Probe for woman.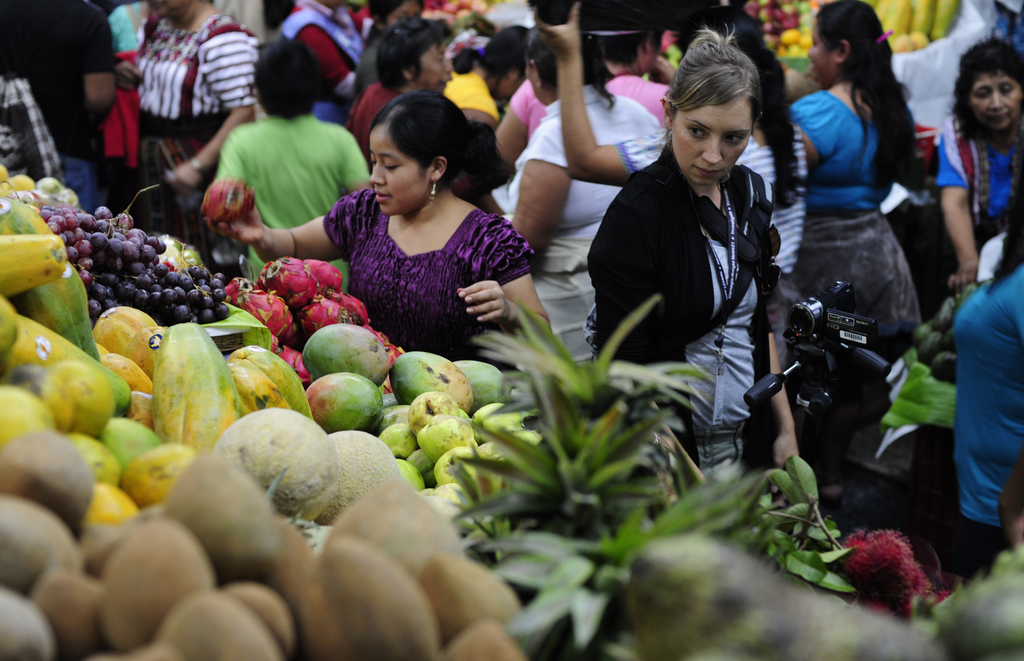
Probe result: x1=588, y1=26, x2=806, y2=518.
